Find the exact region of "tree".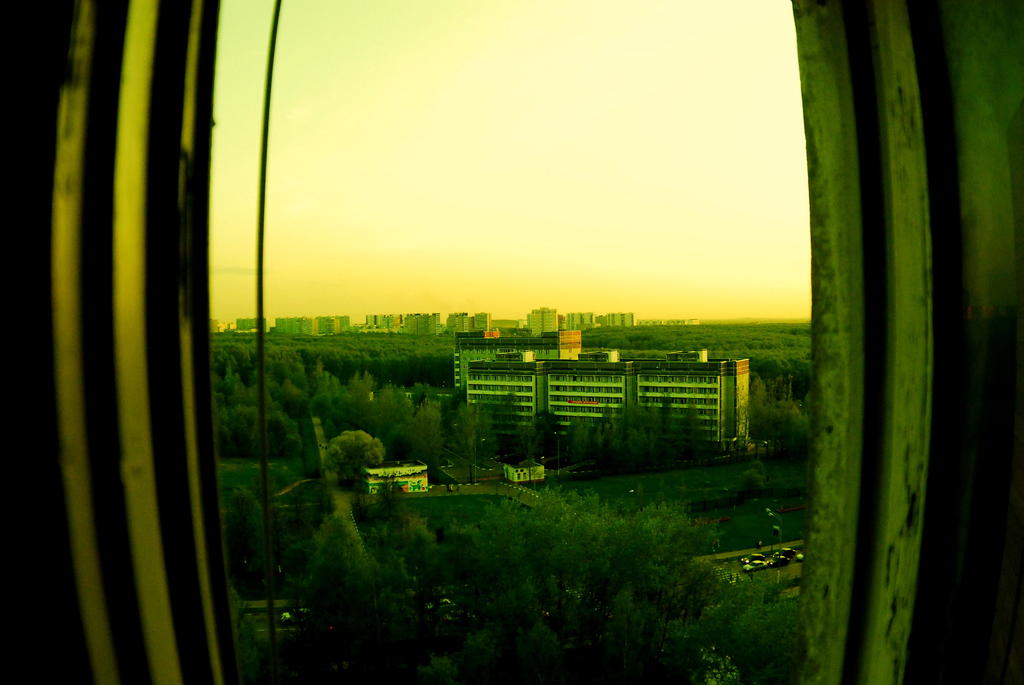
Exact region: [321,430,387,487].
